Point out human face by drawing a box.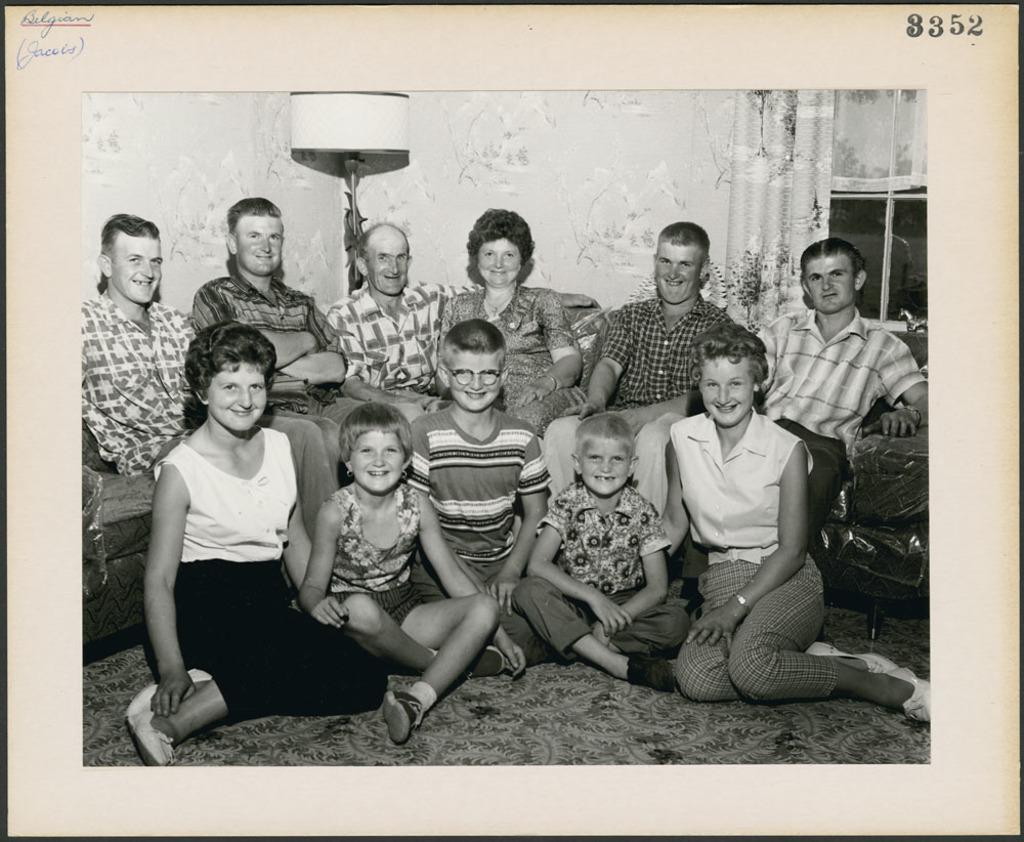
locate(365, 233, 409, 294).
